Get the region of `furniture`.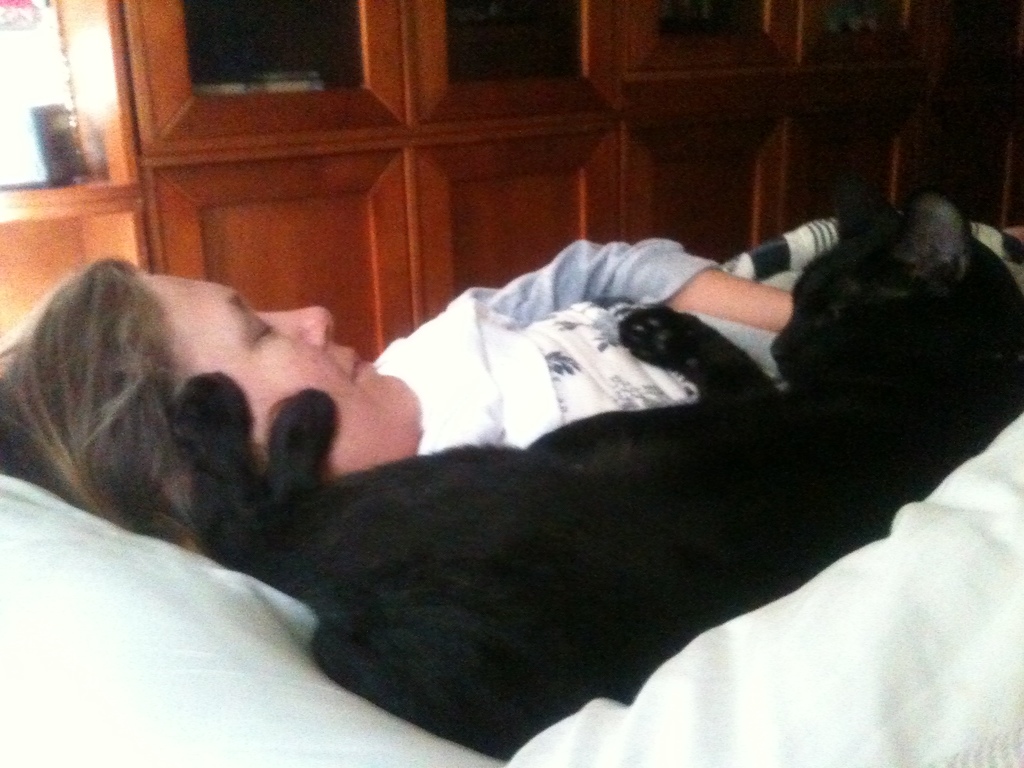
<box>0,265,1023,767</box>.
